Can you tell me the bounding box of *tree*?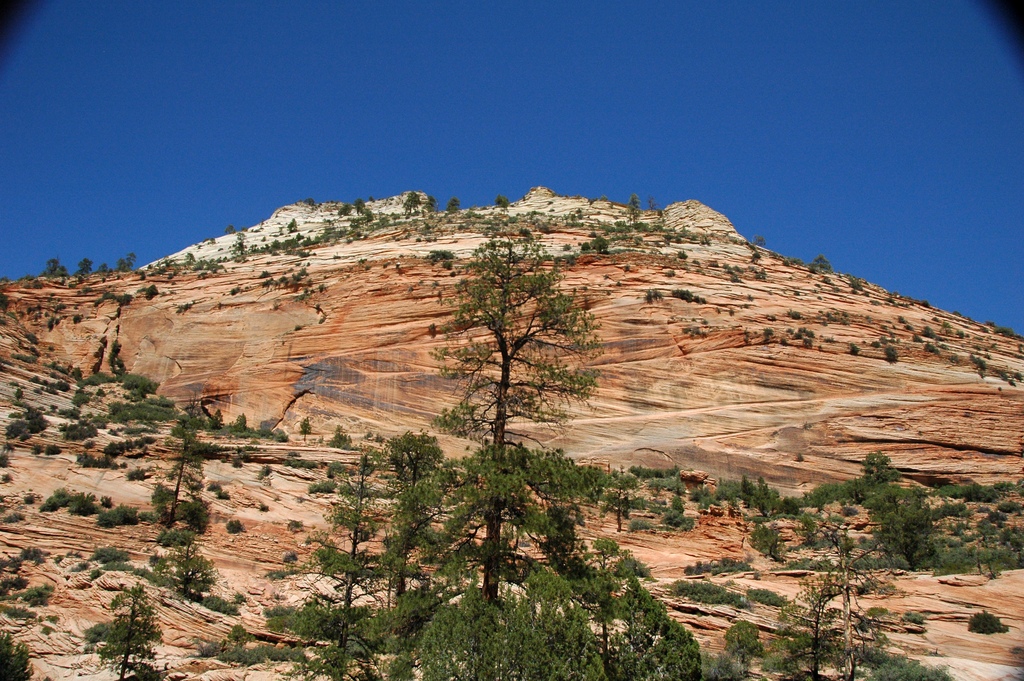
crop(82, 575, 158, 680).
